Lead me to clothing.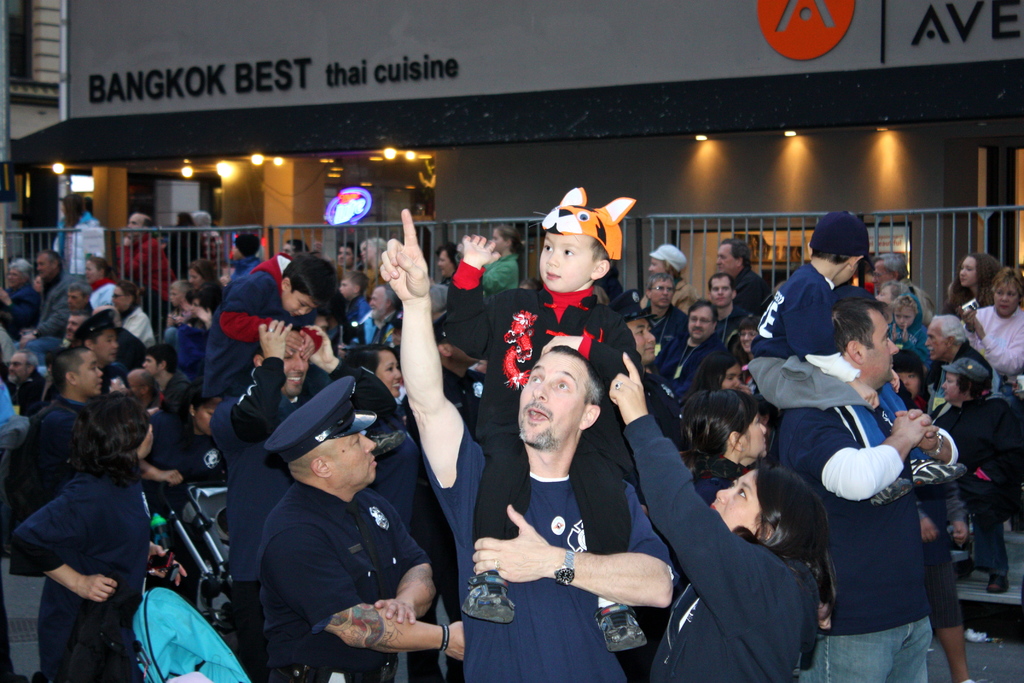
Lead to 648,308,687,374.
